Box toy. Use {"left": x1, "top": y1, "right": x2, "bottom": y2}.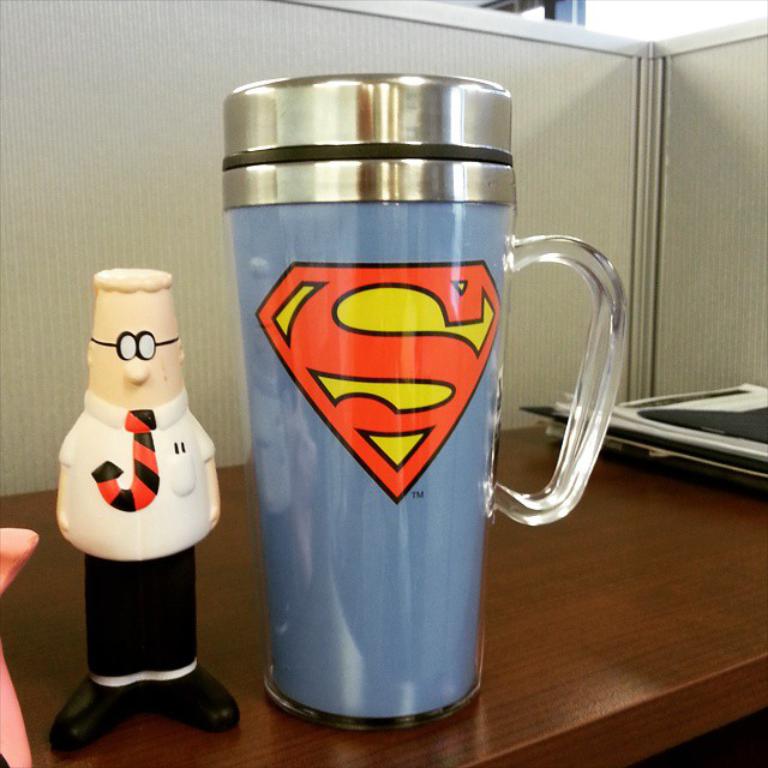
{"left": 0, "top": 528, "right": 35, "bottom": 767}.
